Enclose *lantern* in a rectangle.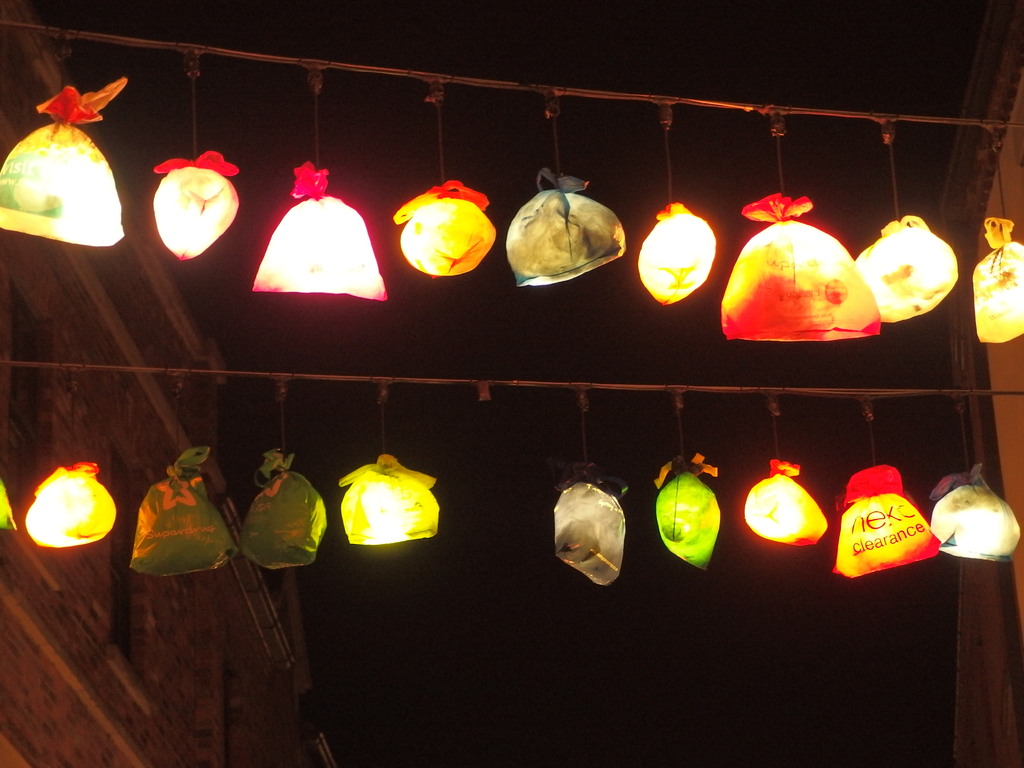
BBox(634, 205, 714, 305).
